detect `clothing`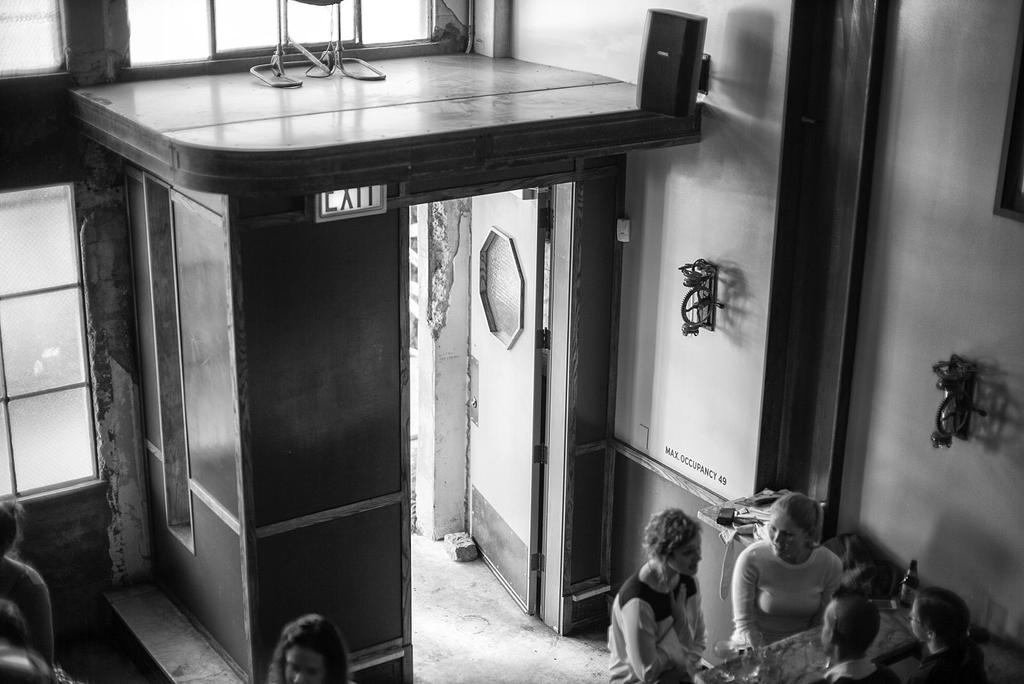
<box>7,568,53,625</box>
